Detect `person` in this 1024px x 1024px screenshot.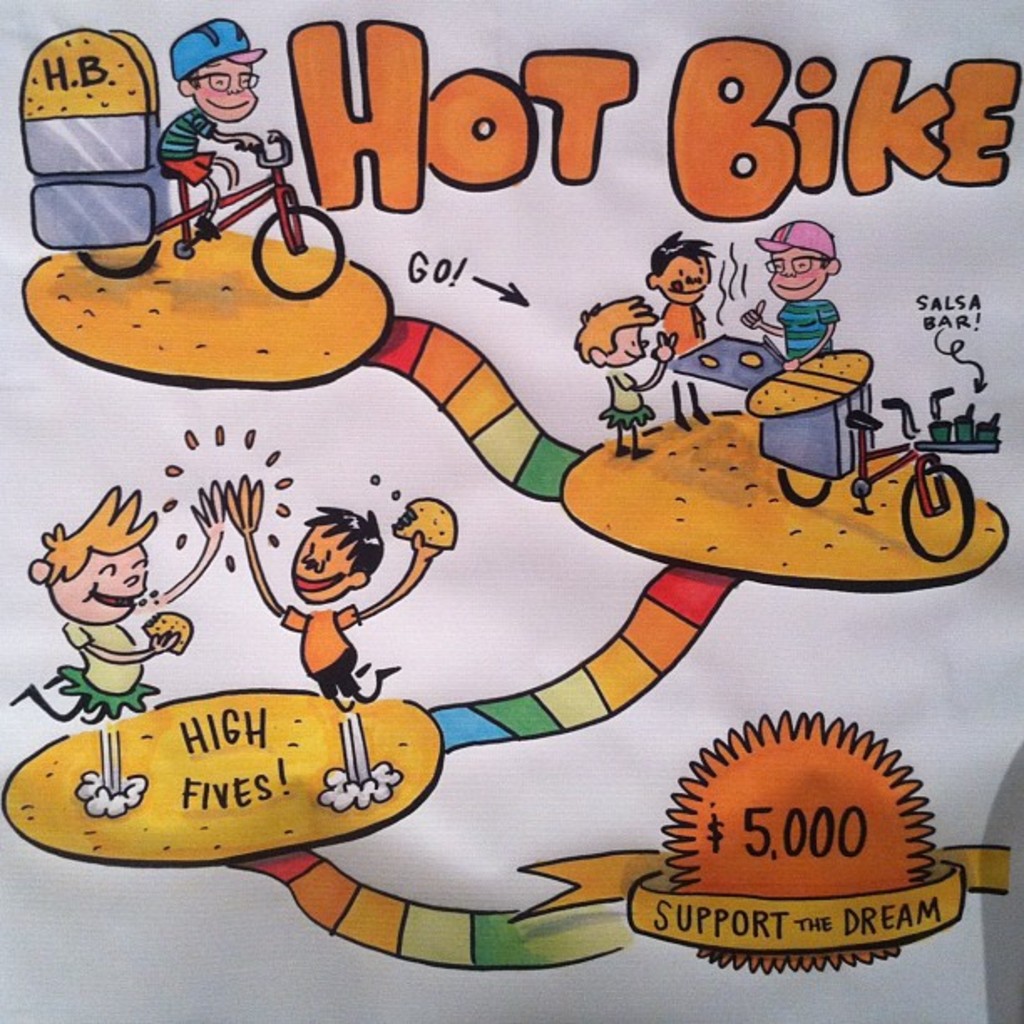
Detection: BBox(18, 487, 229, 726).
